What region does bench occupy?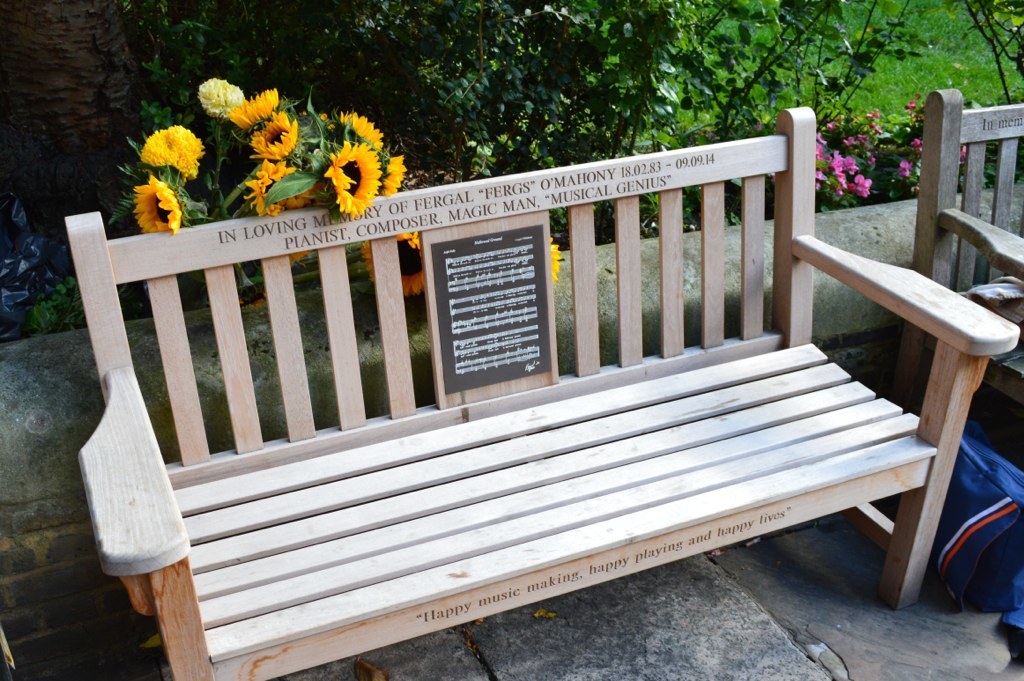
l=891, t=89, r=1023, b=420.
